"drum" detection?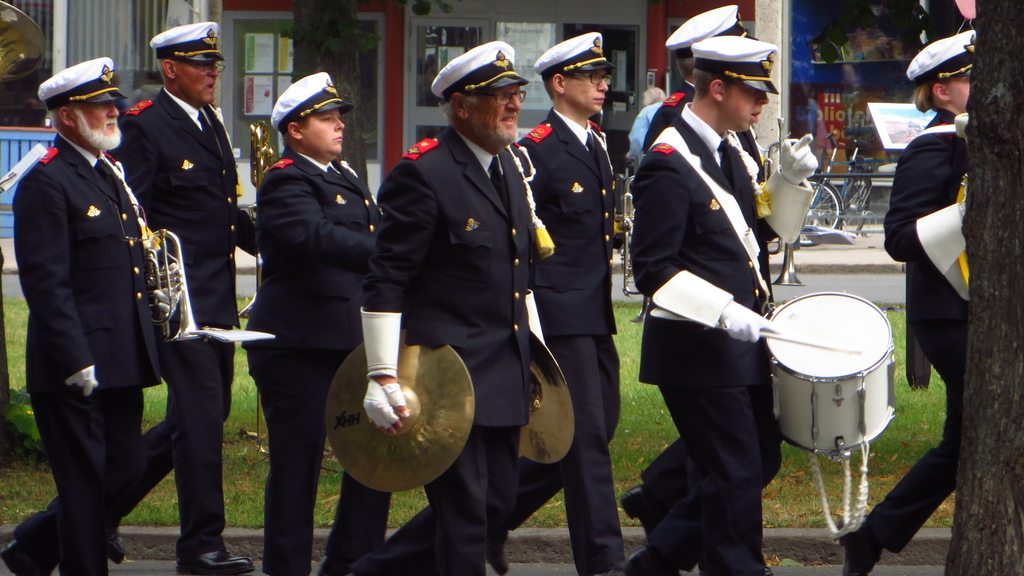
[765,291,895,459]
